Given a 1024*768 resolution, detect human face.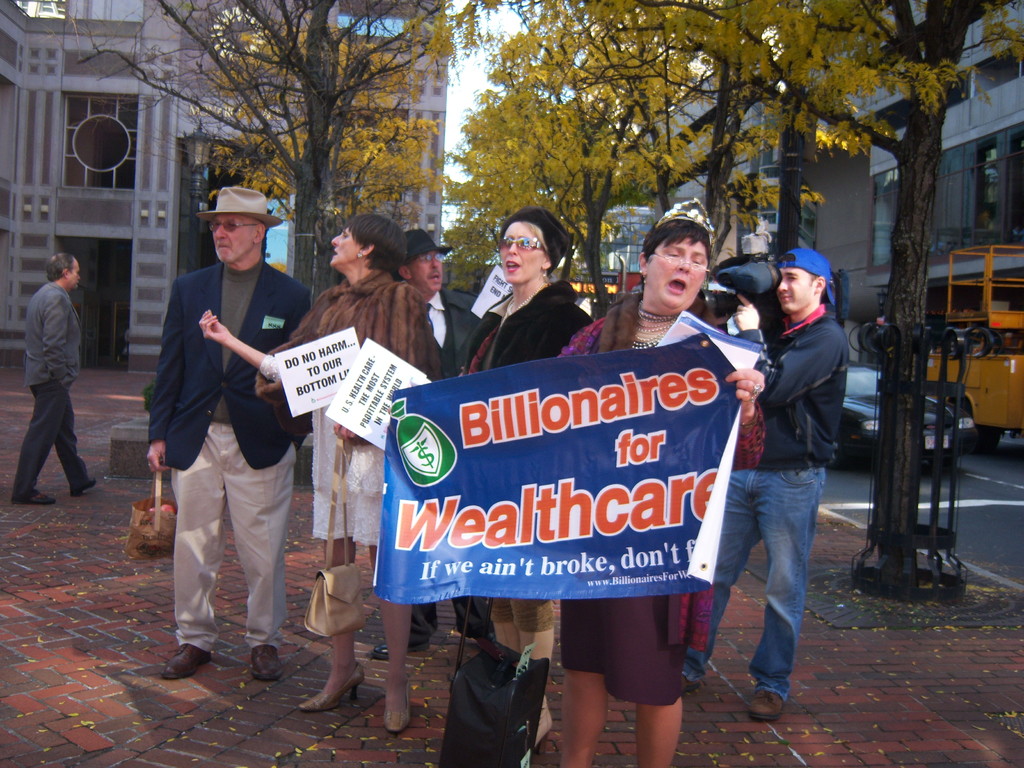
bbox=[772, 265, 817, 314].
